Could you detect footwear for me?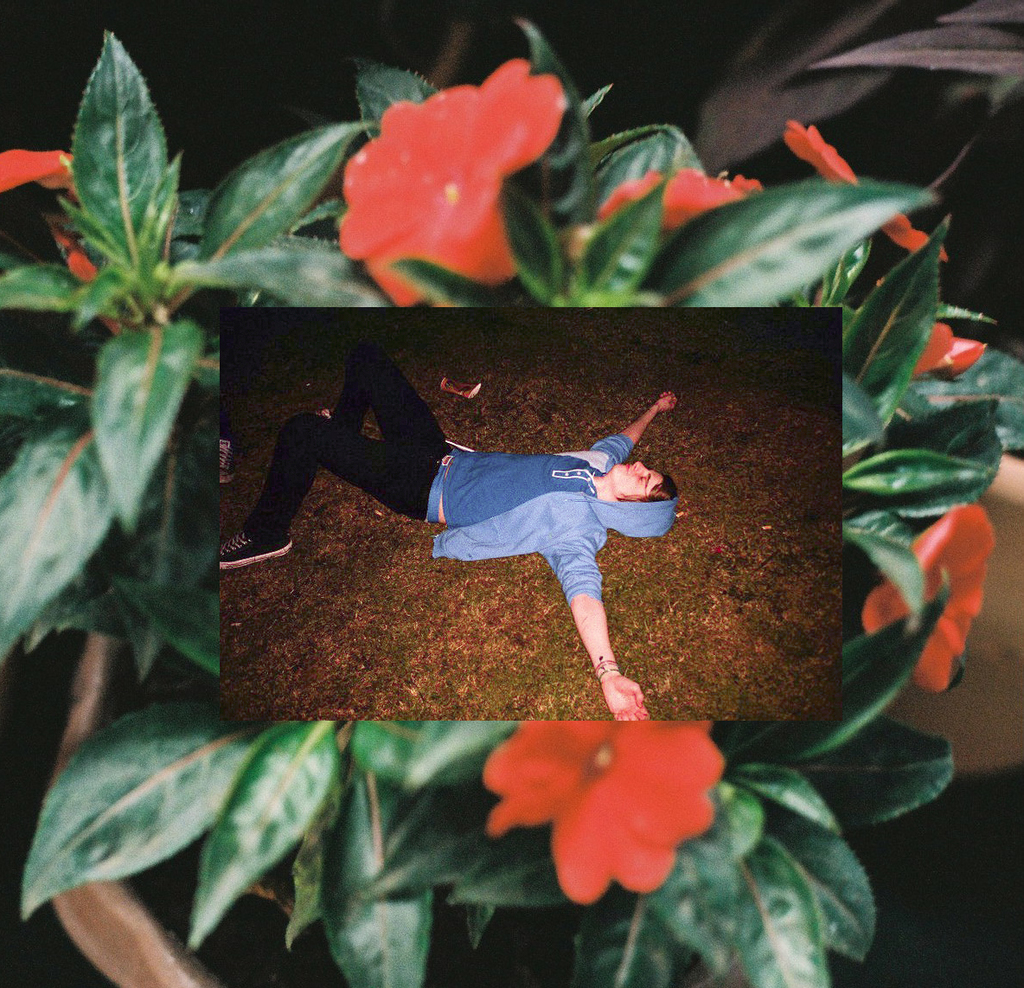
Detection result: (220,530,295,568).
